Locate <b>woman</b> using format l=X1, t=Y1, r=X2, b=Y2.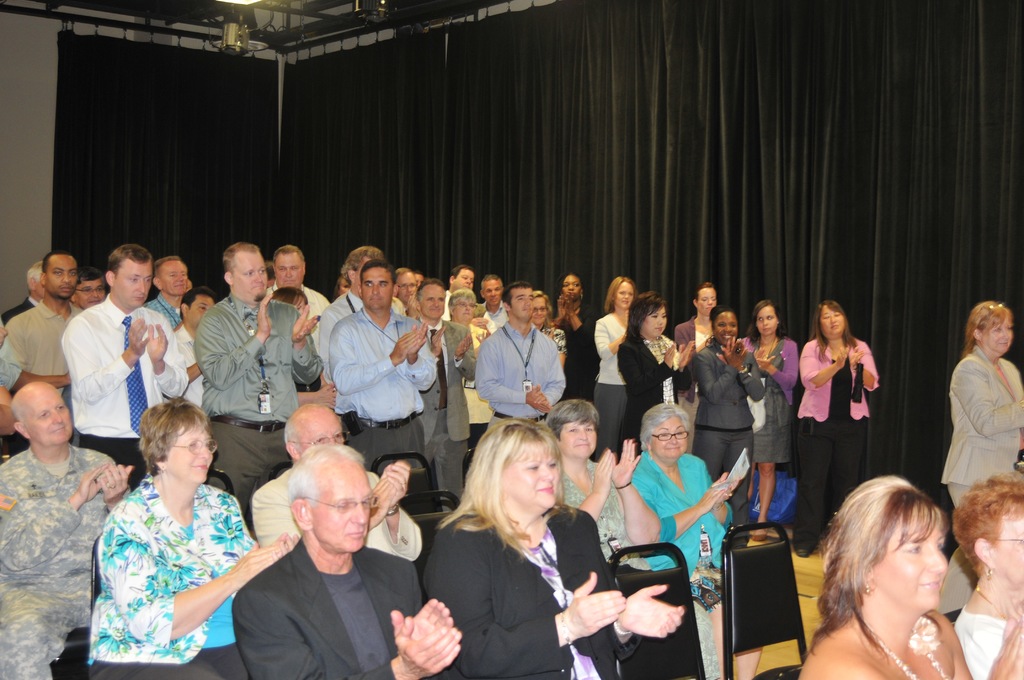
l=934, t=300, r=1023, b=617.
